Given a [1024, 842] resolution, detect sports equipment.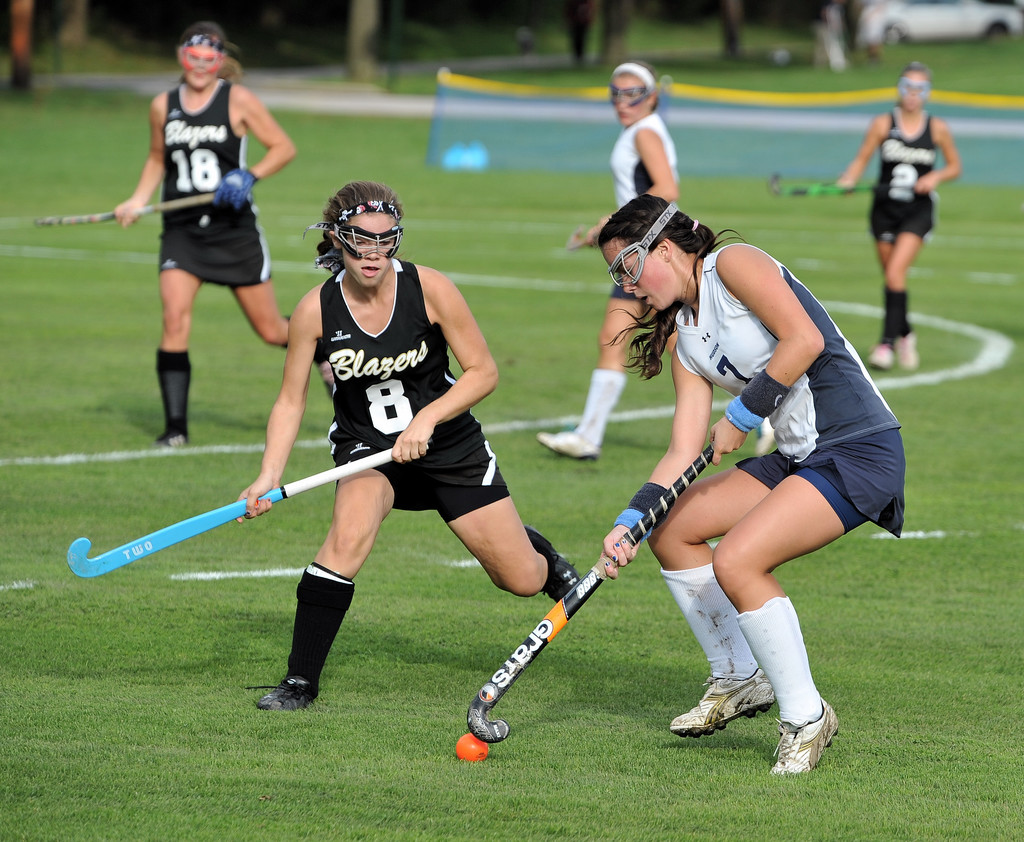
crop(568, 207, 602, 247).
